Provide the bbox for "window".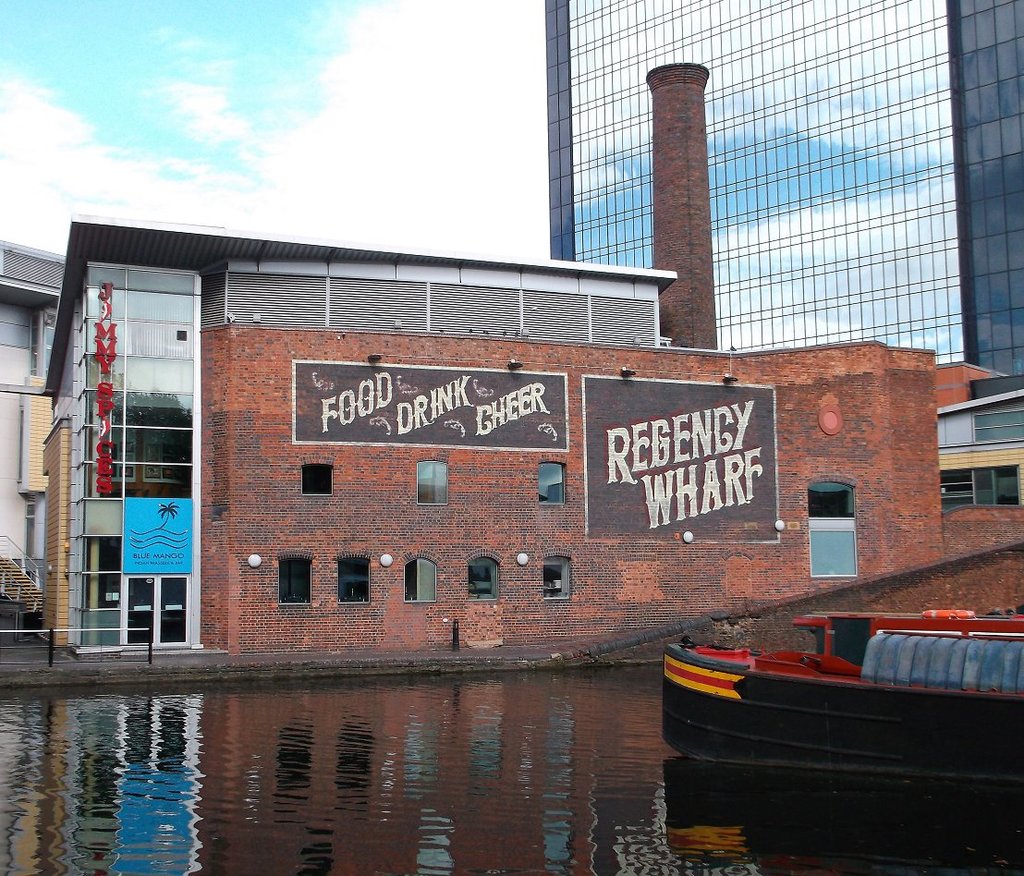
459 553 498 597.
